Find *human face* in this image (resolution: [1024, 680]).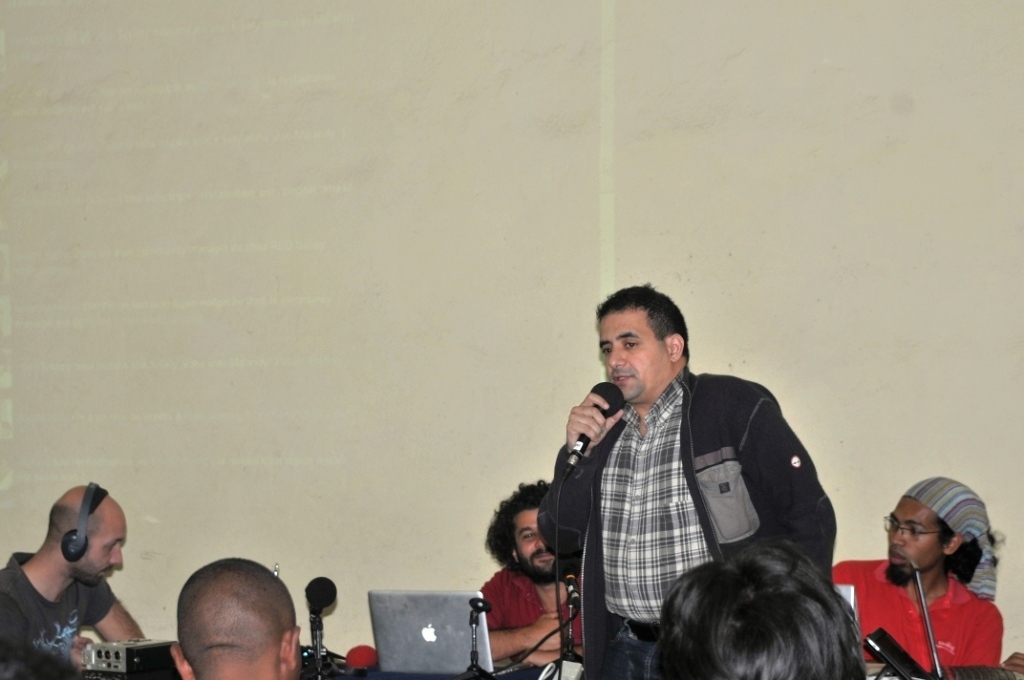
l=892, t=496, r=941, b=572.
